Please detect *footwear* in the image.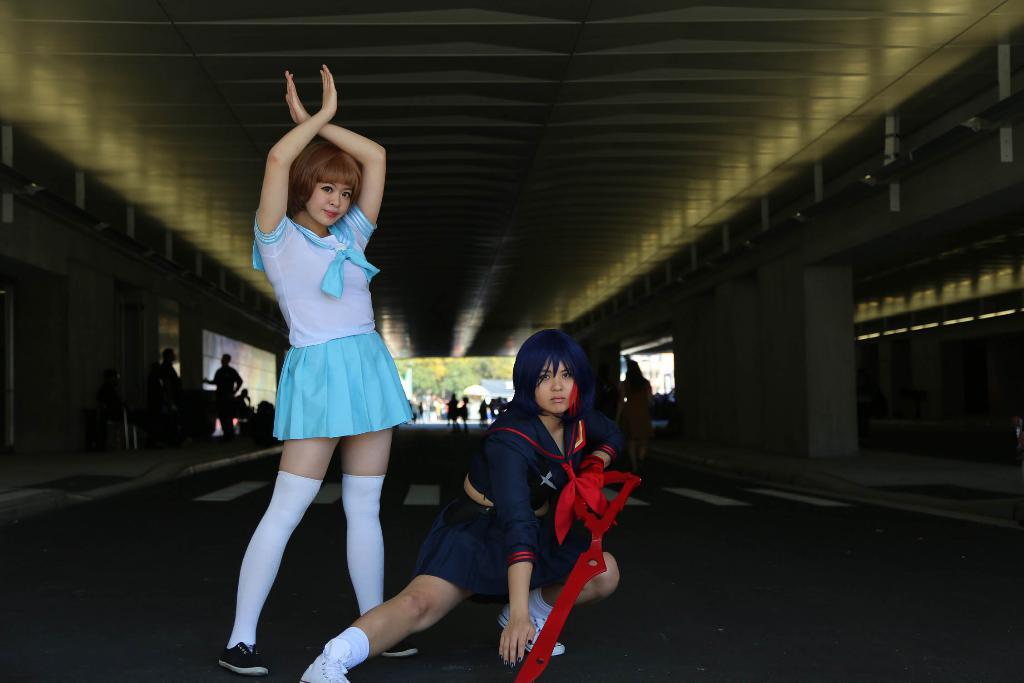
{"left": 495, "top": 596, "right": 580, "bottom": 656}.
